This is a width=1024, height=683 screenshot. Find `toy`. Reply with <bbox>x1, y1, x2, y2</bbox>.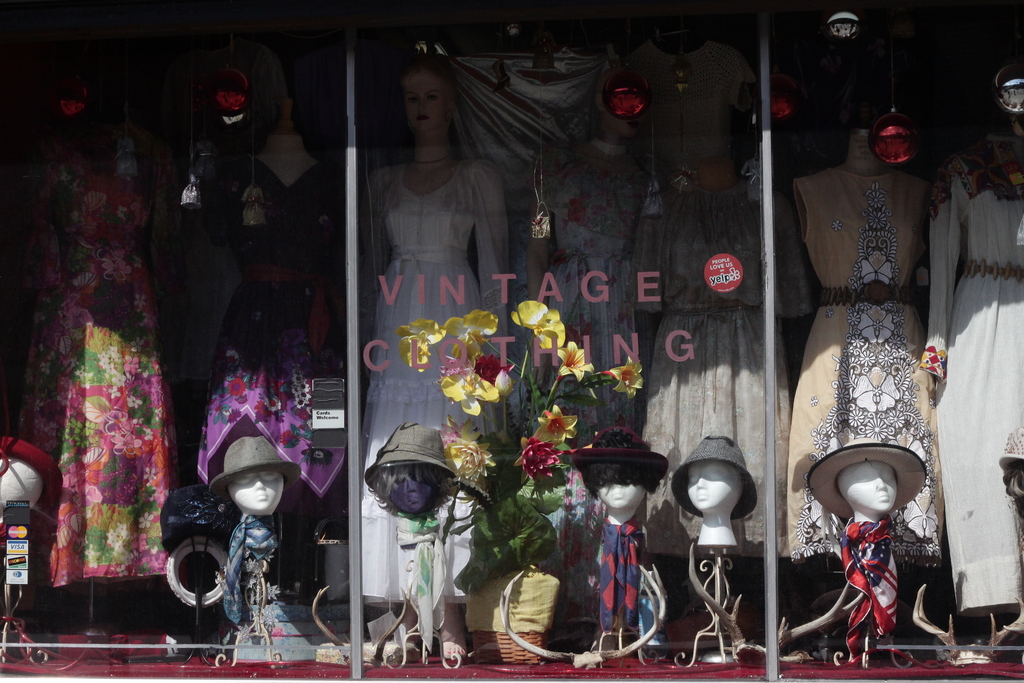
<bbox>8, 57, 173, 635</bbox>.
